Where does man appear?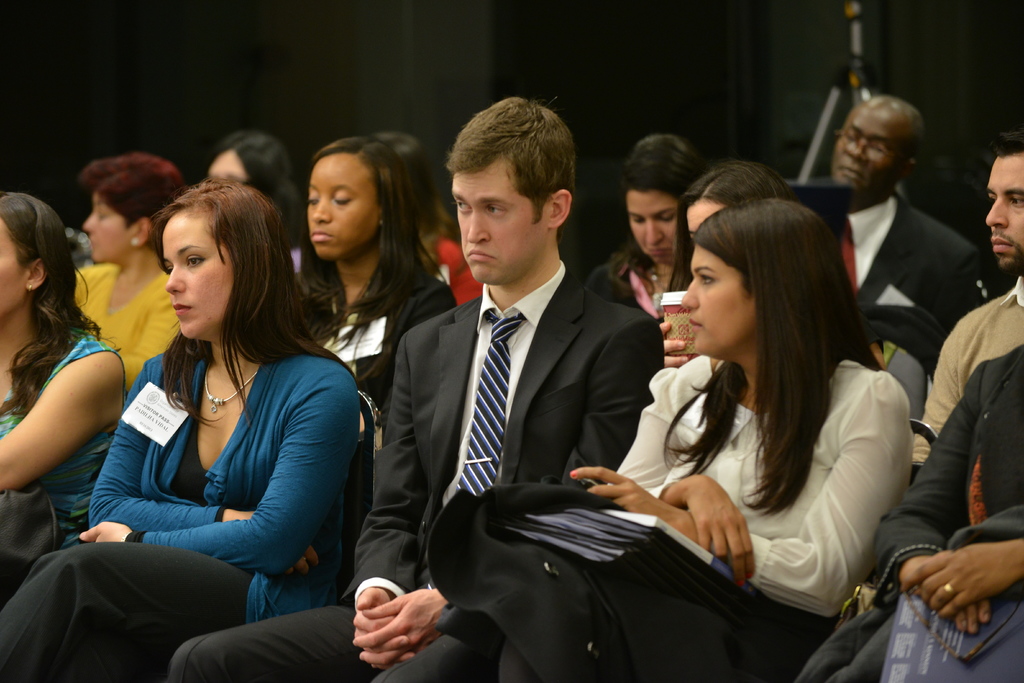
Appears at 824/94/991/336.
